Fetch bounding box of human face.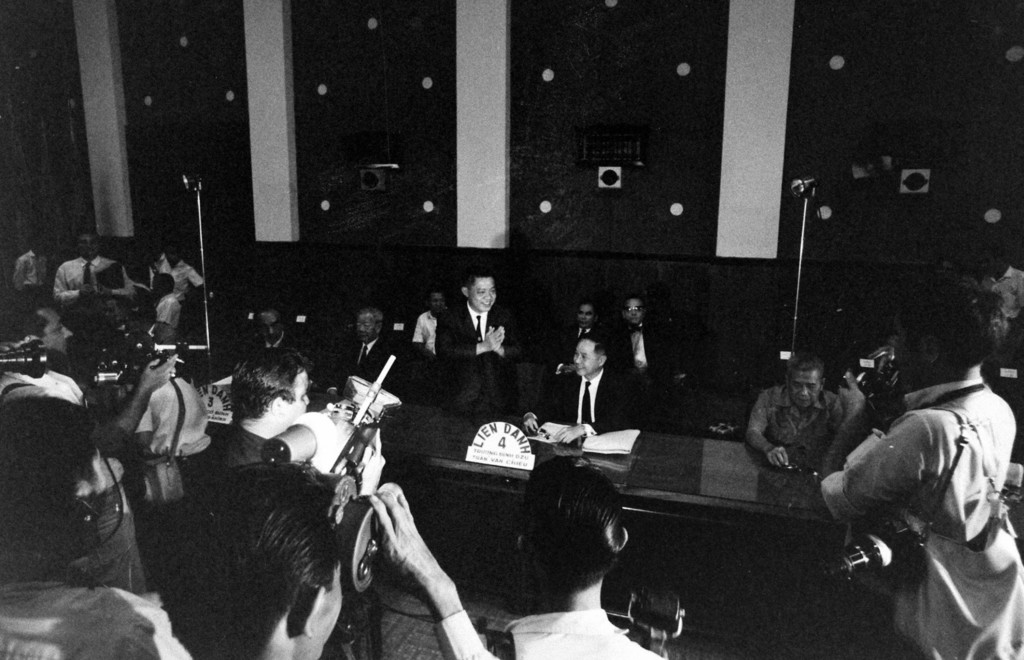
Bbox: l=578, t=306, r=591, b=331.
